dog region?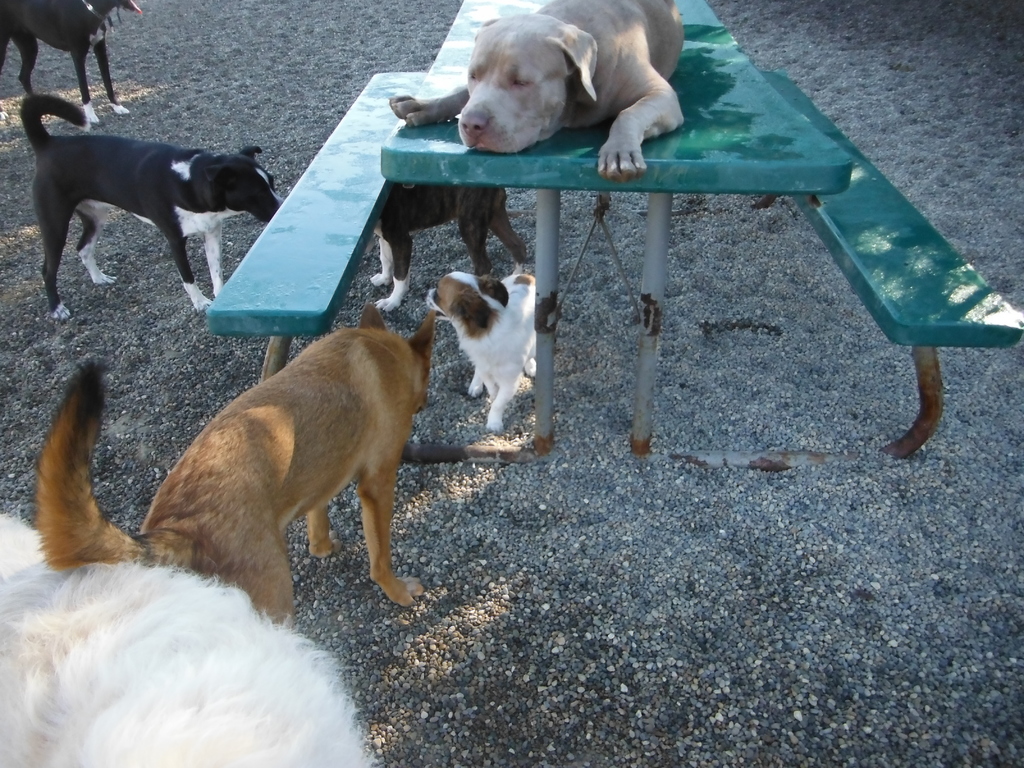
left=376, top=191, right=534, bottom=318
